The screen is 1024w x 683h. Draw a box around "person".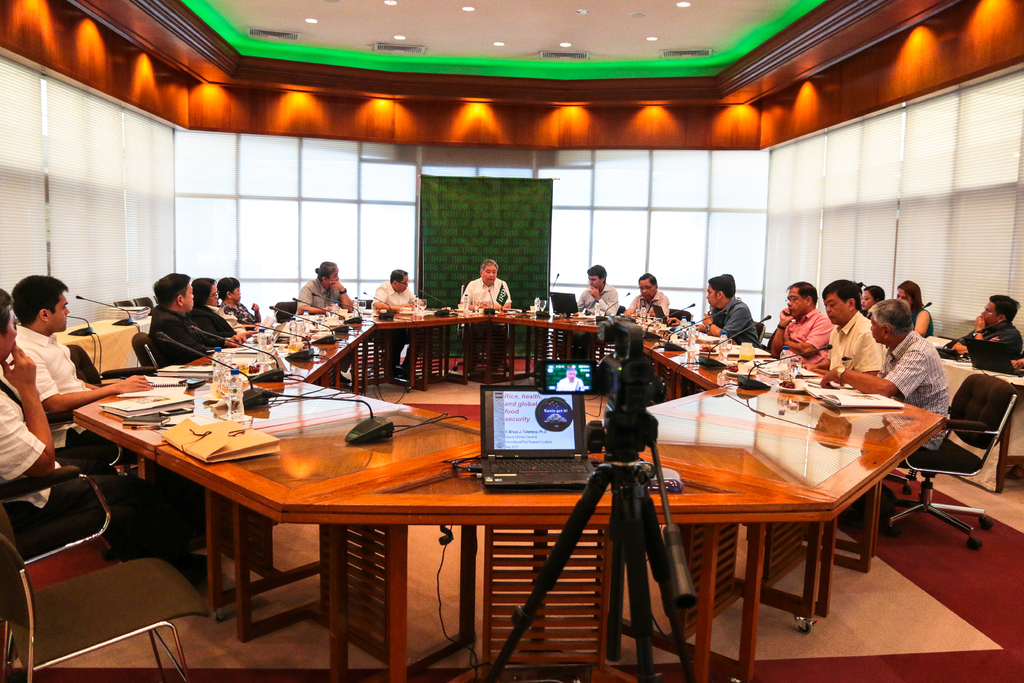
[x1=818, y1=299, x2=948, y2=509].
